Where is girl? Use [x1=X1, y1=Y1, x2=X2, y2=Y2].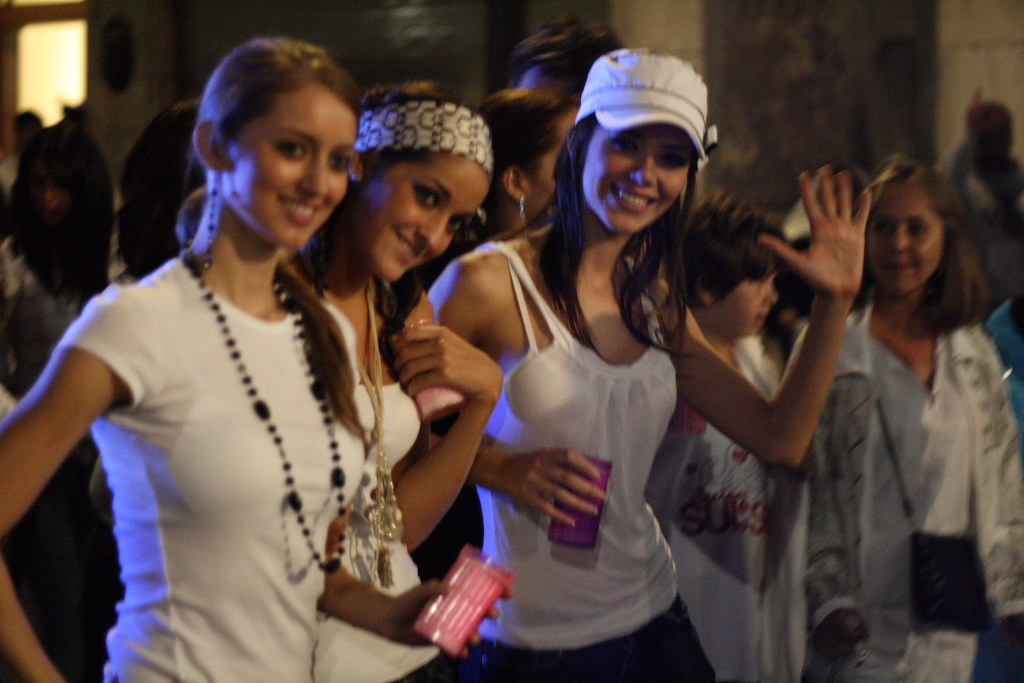
[x1=0, y1=33, x2=503, y2=682].
